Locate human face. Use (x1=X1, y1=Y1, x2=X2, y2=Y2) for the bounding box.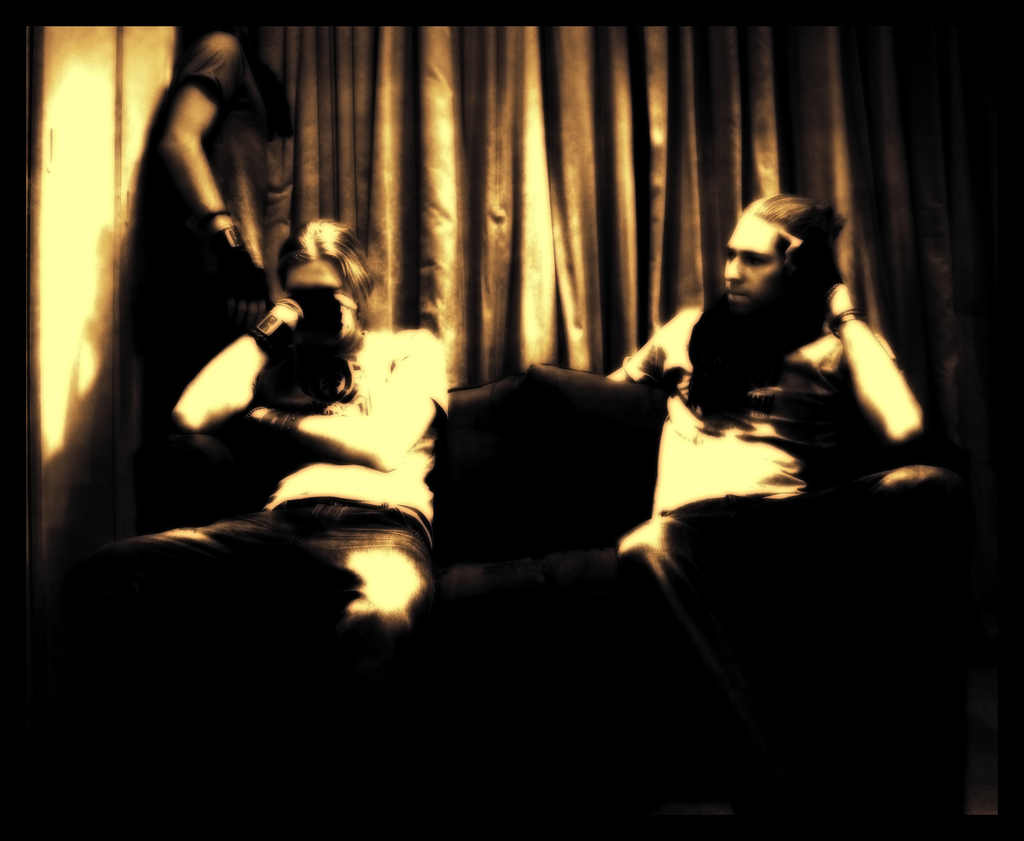
(x1=725, y1=213, x2=780, y2=306).
